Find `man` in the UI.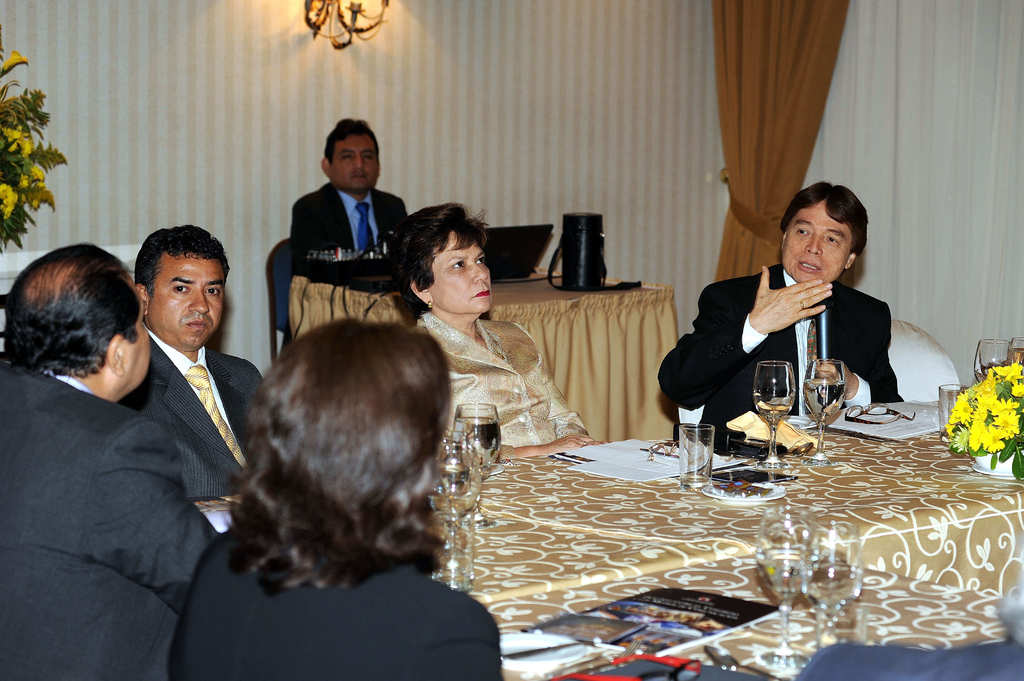
UI element at box=[117, 224, 263, 504].
